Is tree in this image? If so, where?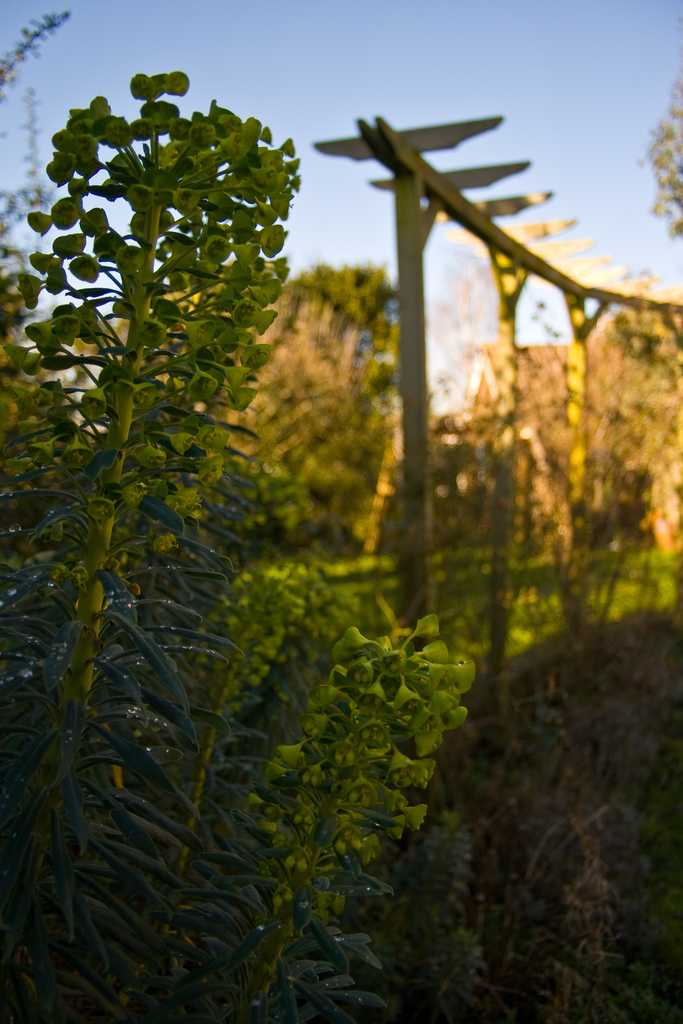
Yes, at (left=6, top=68, right=313, bottom=842).
